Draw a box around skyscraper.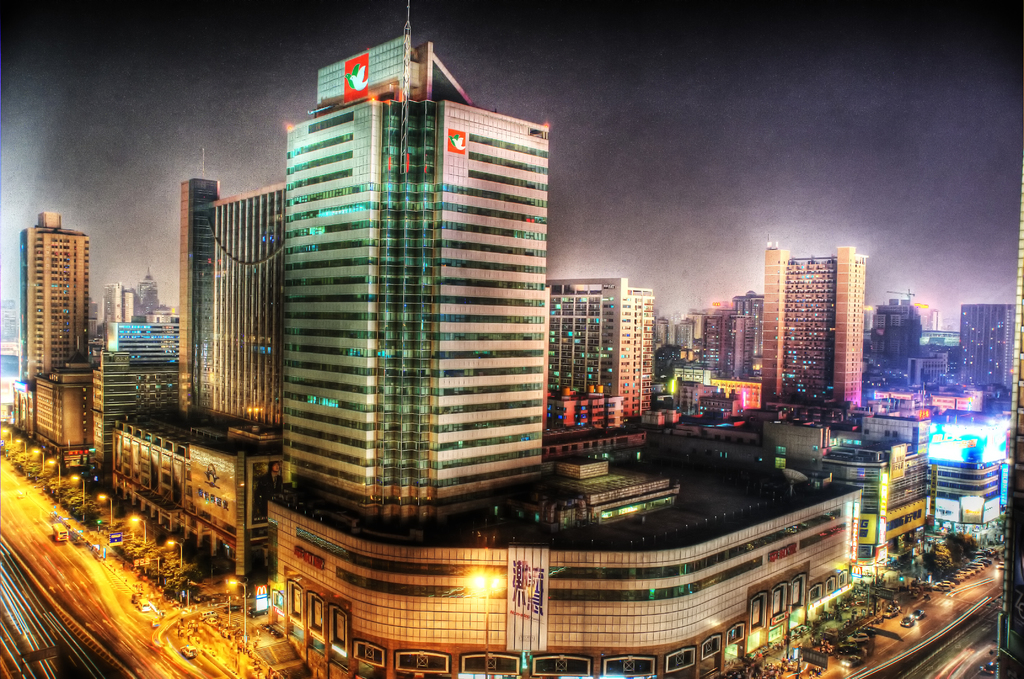
[951, 302, 1012, 393].
